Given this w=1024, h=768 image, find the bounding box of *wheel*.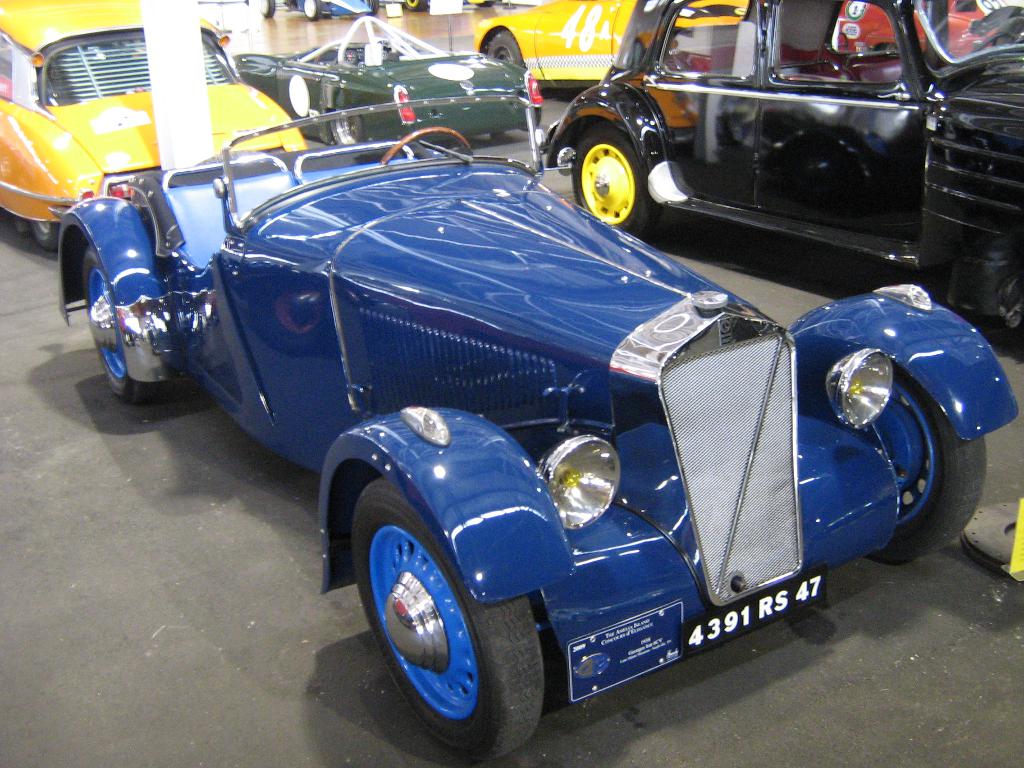
564, 121, 663, 243.
